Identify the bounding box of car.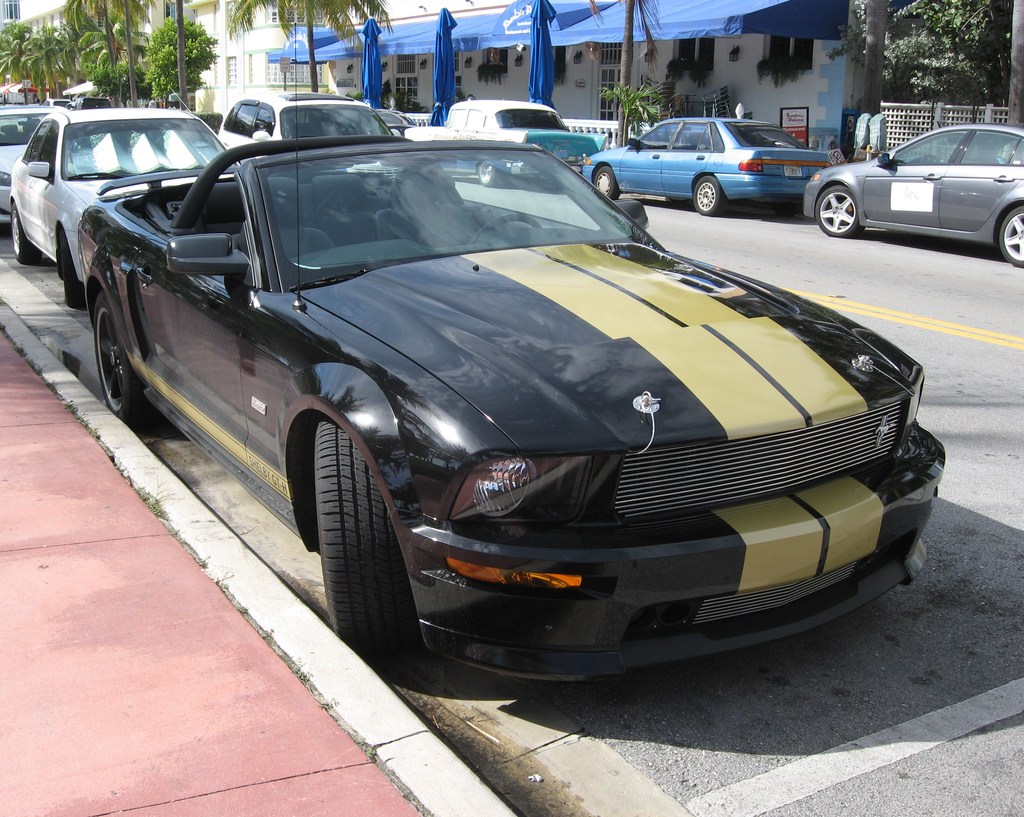
crop(70, 96, 113, 115).
